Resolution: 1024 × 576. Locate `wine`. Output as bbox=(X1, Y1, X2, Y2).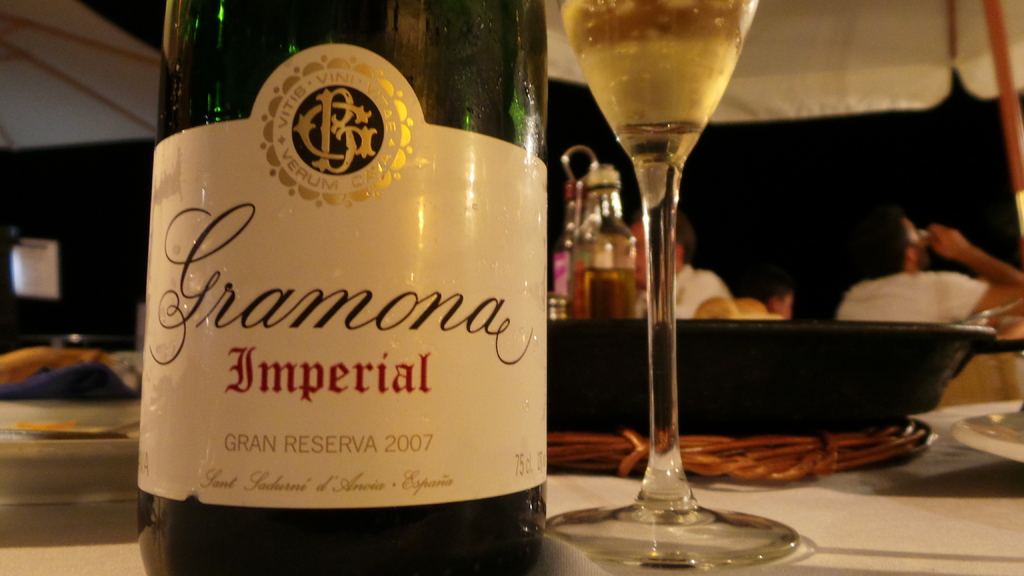
bbox=(576, 266, 632, 321).
